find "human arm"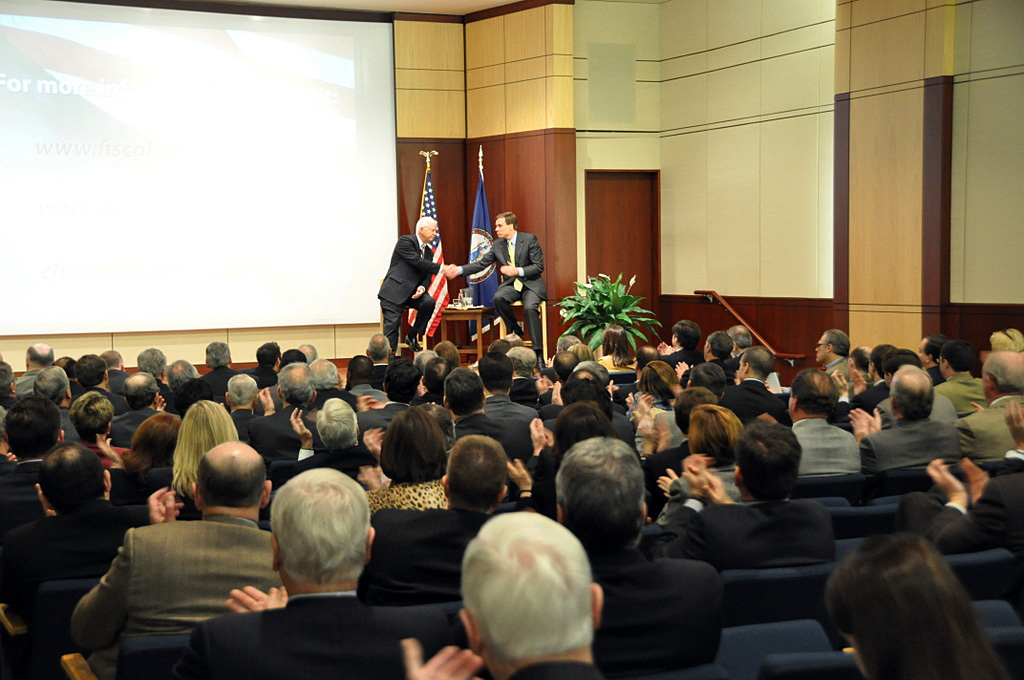
<region>631, 395, 652, 425</region>
